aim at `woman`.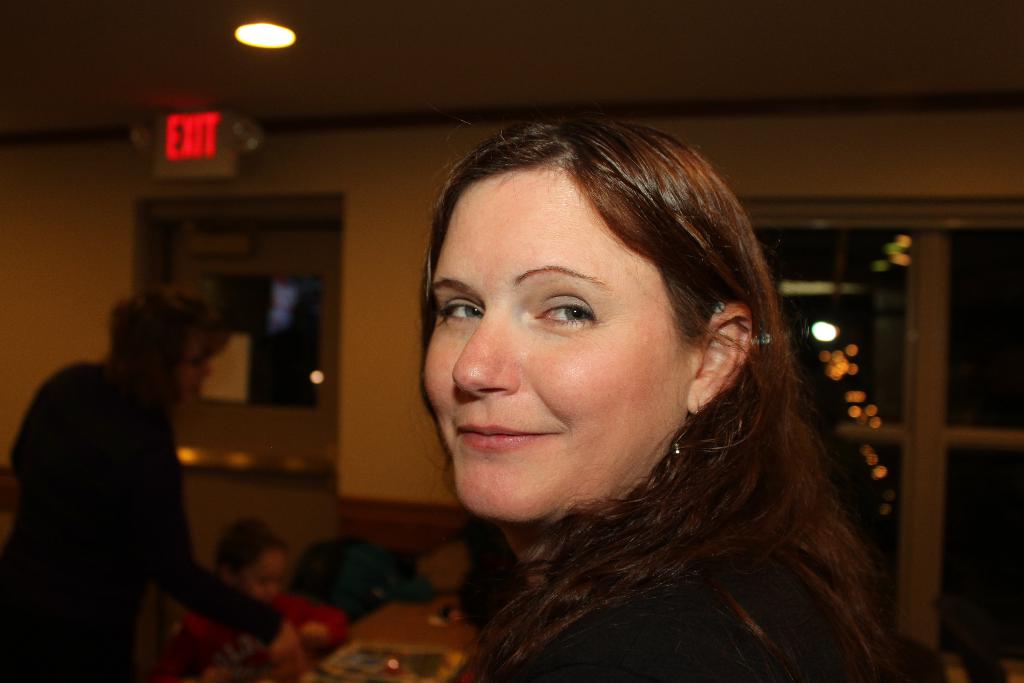
Aimed at 0:287:307:682.
